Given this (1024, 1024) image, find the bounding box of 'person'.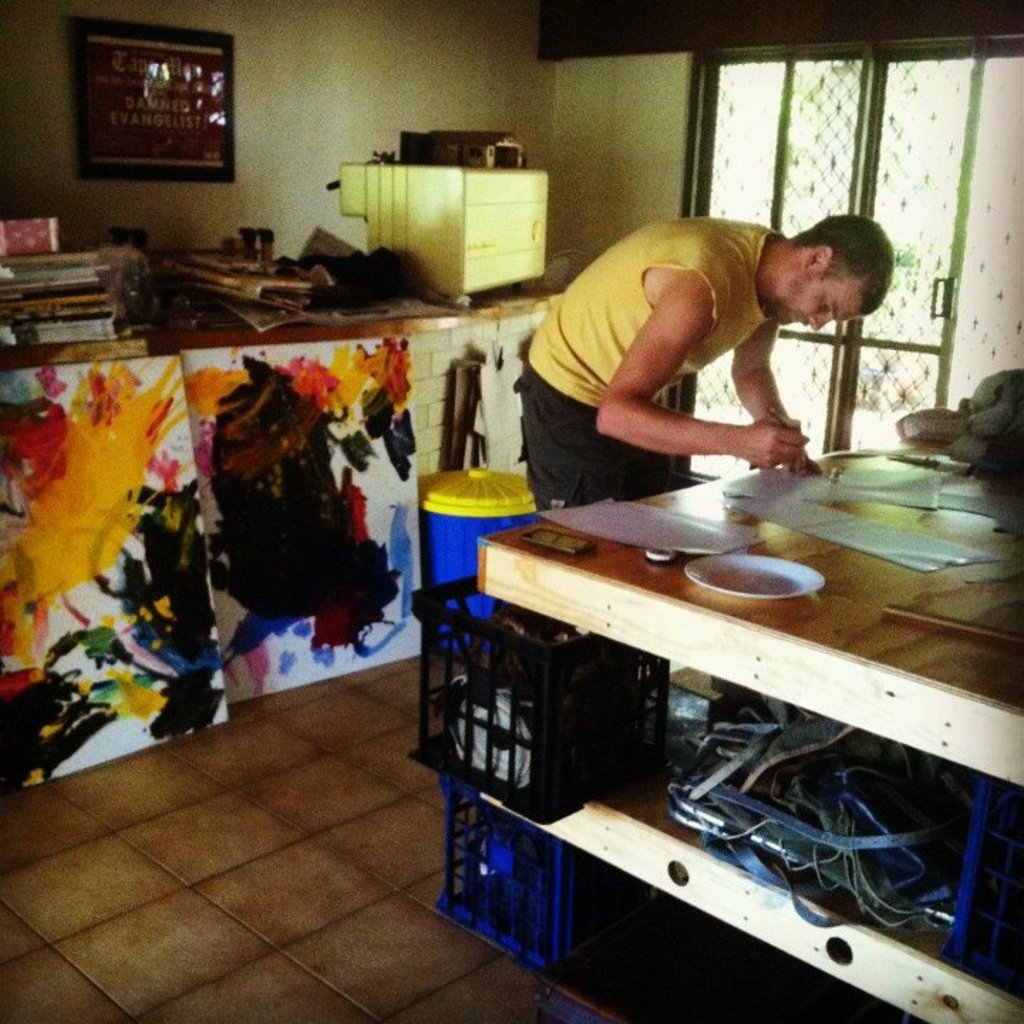
(x1=509, y1=210, x2=900, y2=533).
